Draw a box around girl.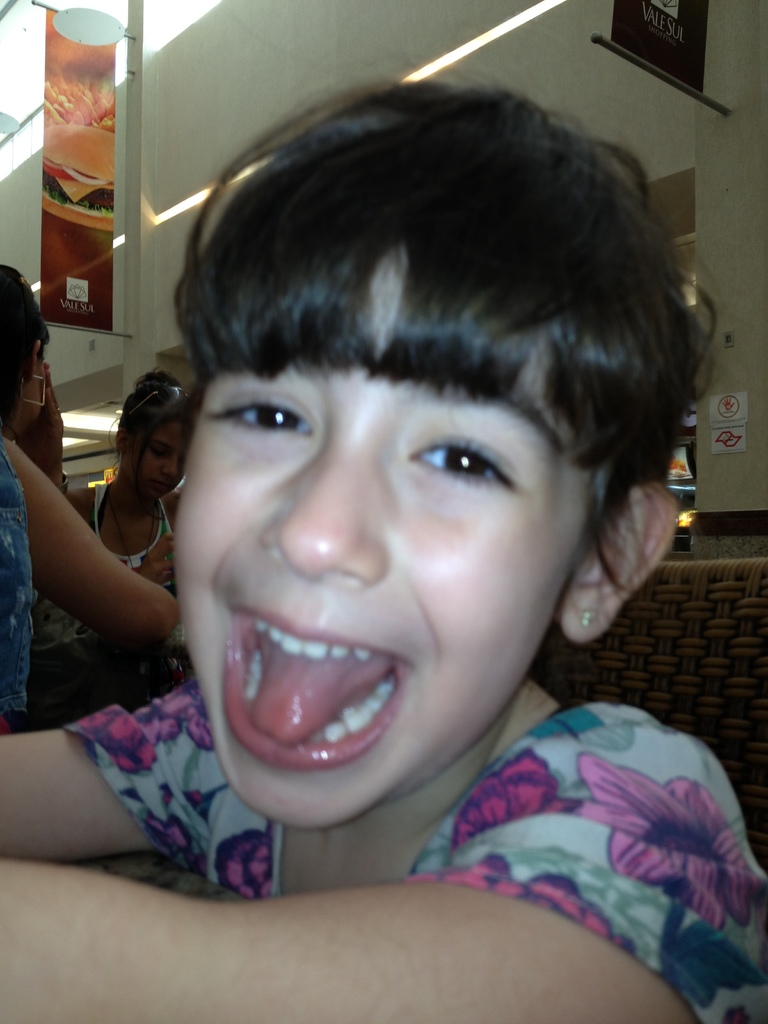
locate(0, 58, 767, 1023).
